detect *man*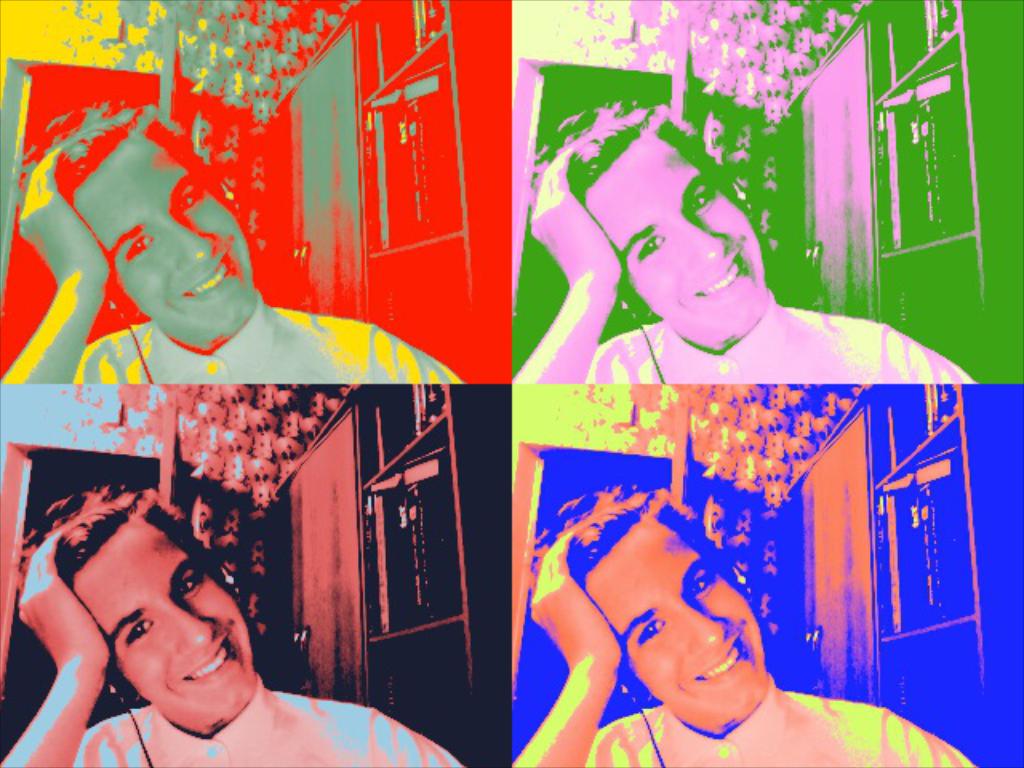
<region>514, 486, 981, 766</region>
